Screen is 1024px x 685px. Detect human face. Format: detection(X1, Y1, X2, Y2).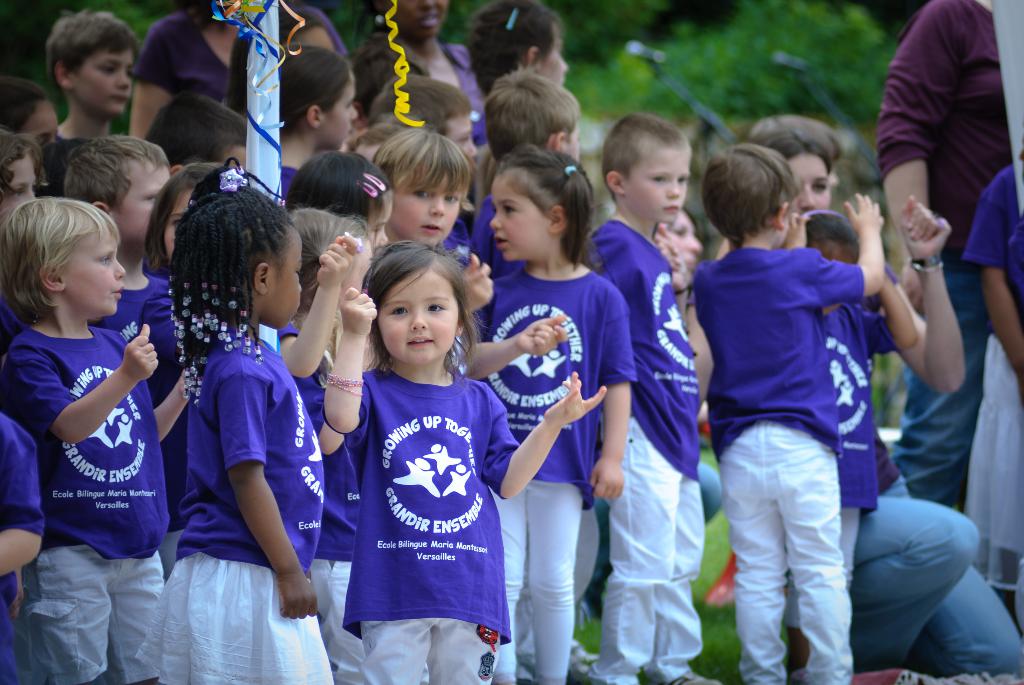
detection(68, 233, 127, 311).
